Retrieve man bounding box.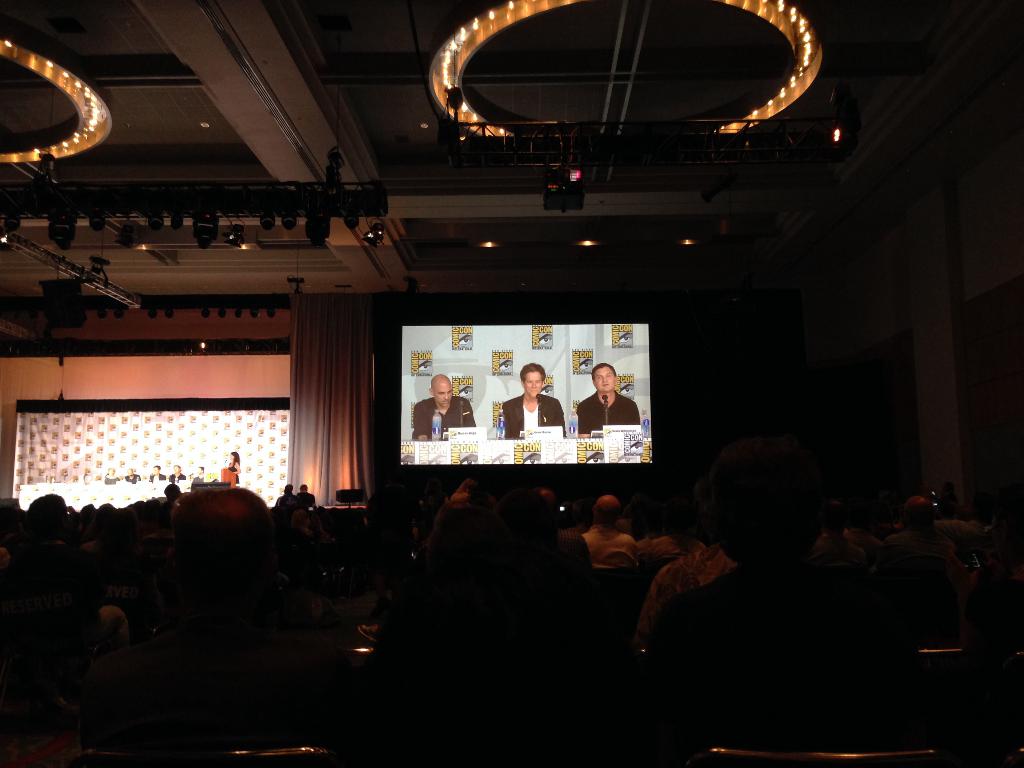
Bounding box: bbox=[577, 363, 643, 436].
